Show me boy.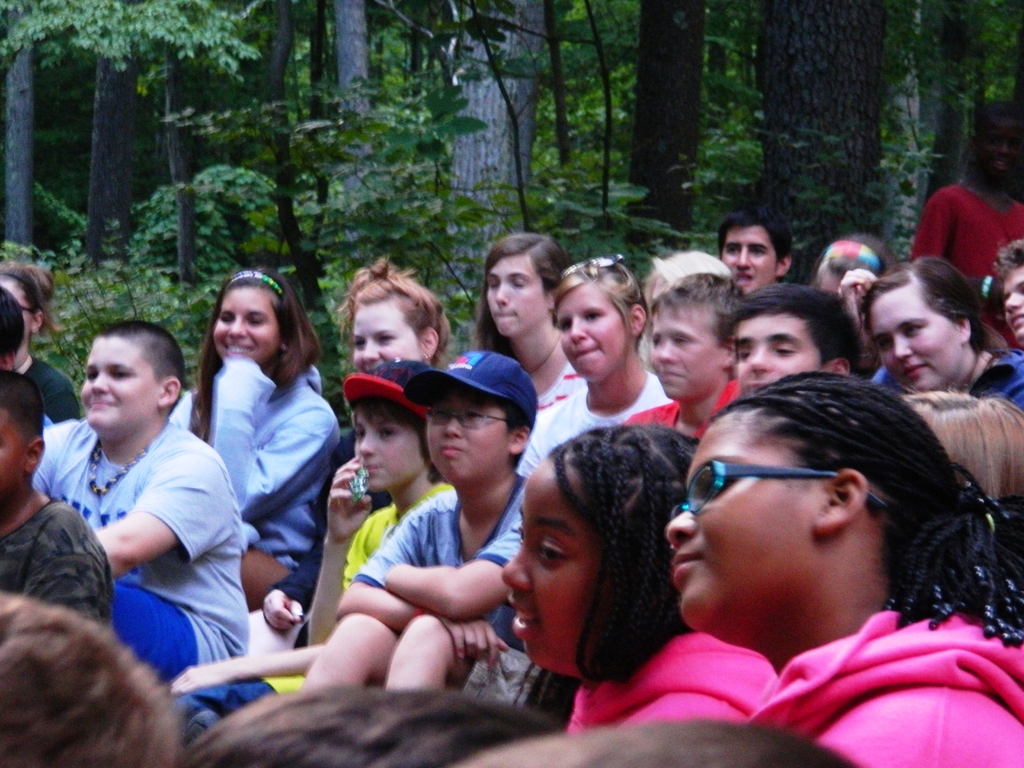
boy is here: (730, 268, 849, 406).
